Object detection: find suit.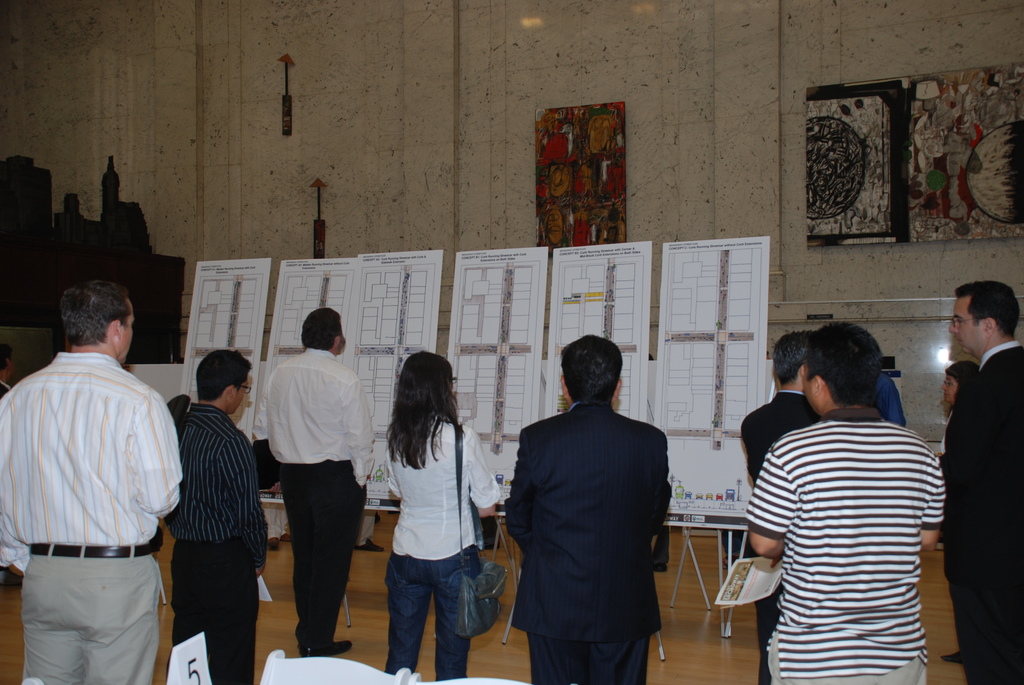
492 348 689 675.
